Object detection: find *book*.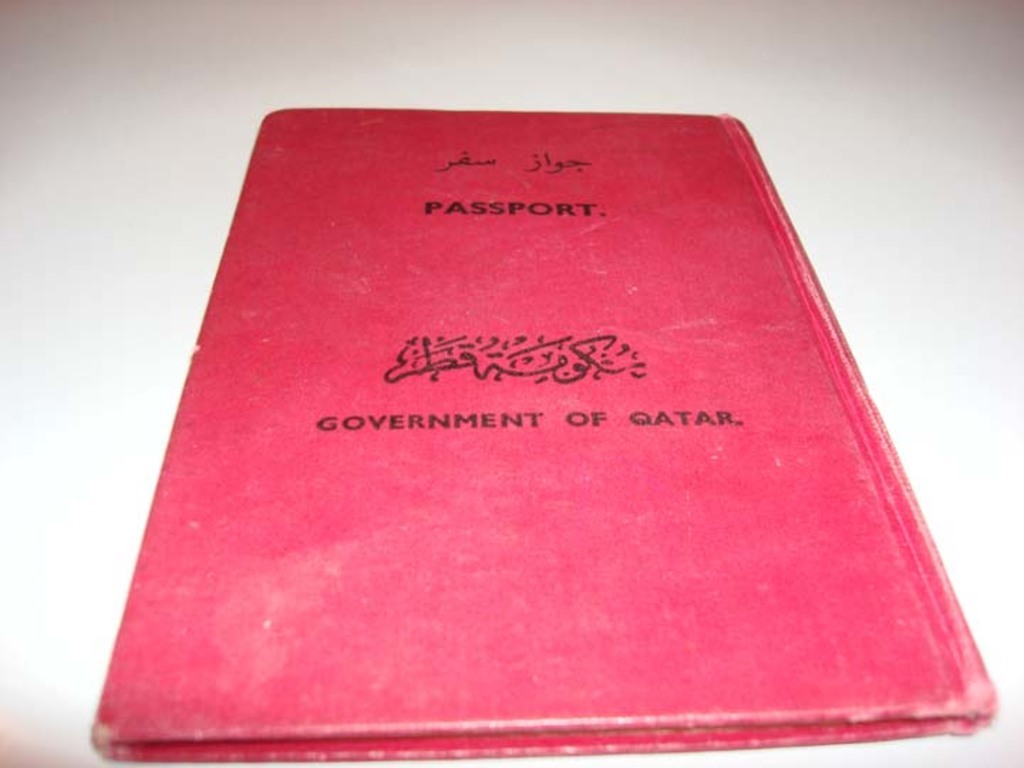
bbox=(88, 108, 998, 761).
